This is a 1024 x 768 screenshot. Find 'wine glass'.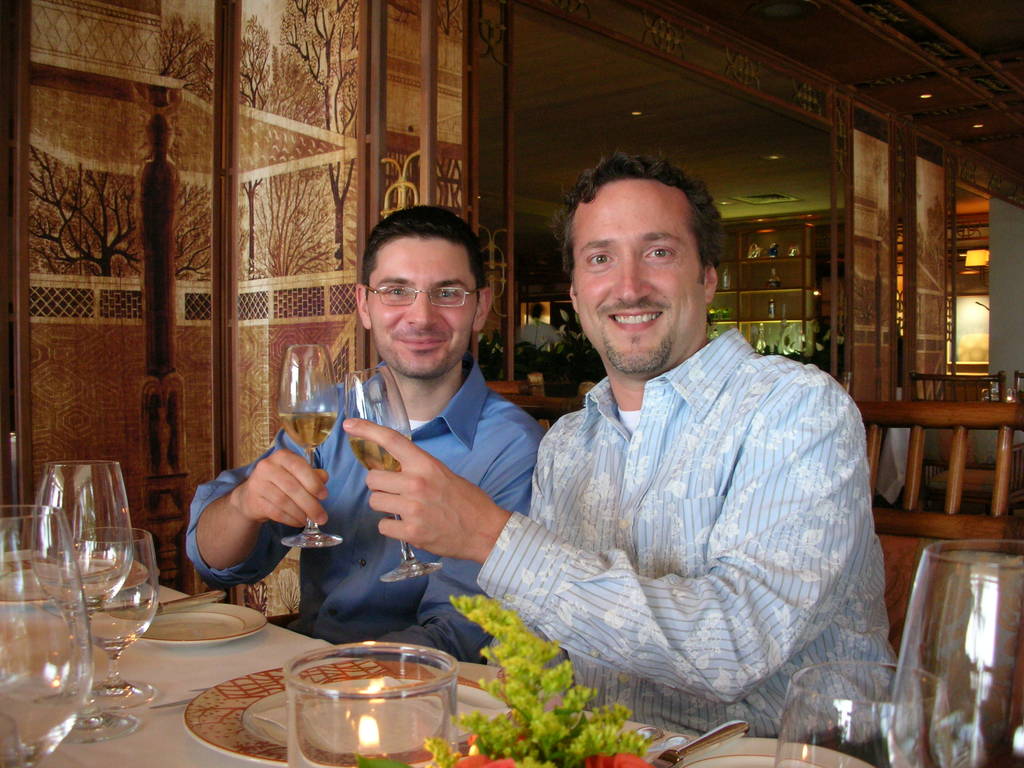
Bounding box: 342:366:445:584.
